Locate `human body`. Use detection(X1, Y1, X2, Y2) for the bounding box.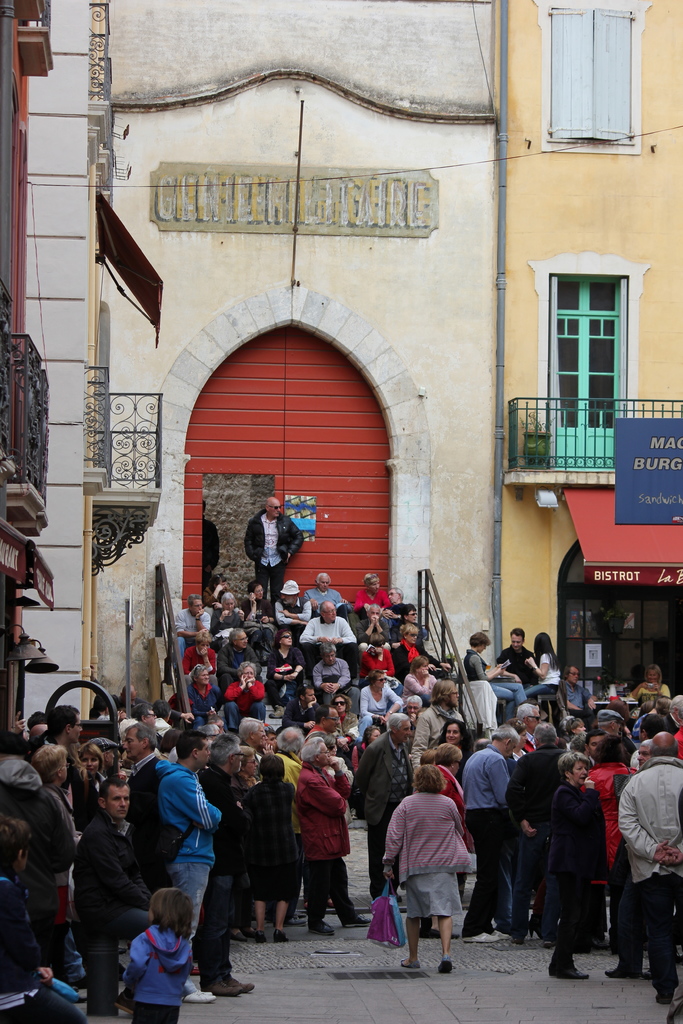
detection(243, 507, 304, 605).
